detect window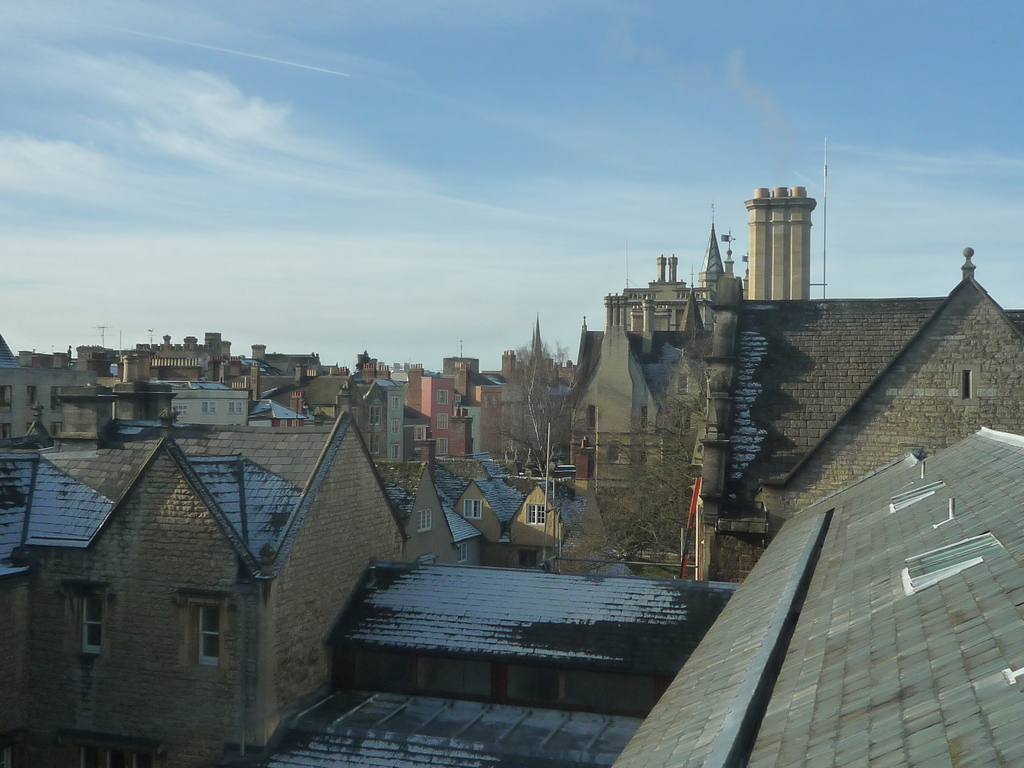
Rect(436, 412, 446, 428)
